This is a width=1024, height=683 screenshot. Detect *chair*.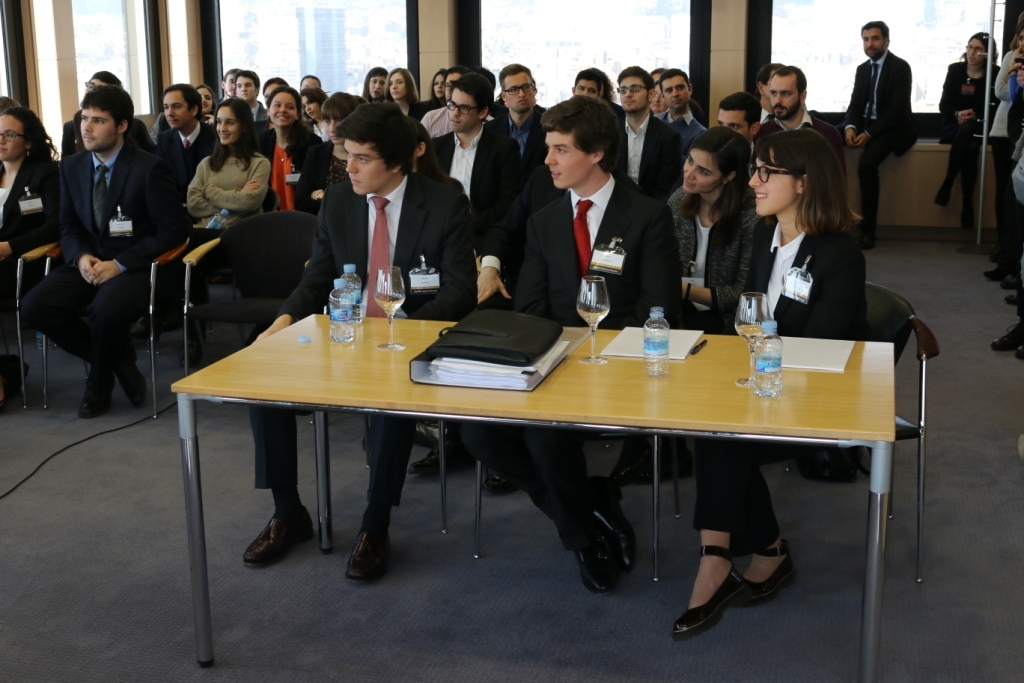
[left=473, top=292, right=684, bottom=585].
